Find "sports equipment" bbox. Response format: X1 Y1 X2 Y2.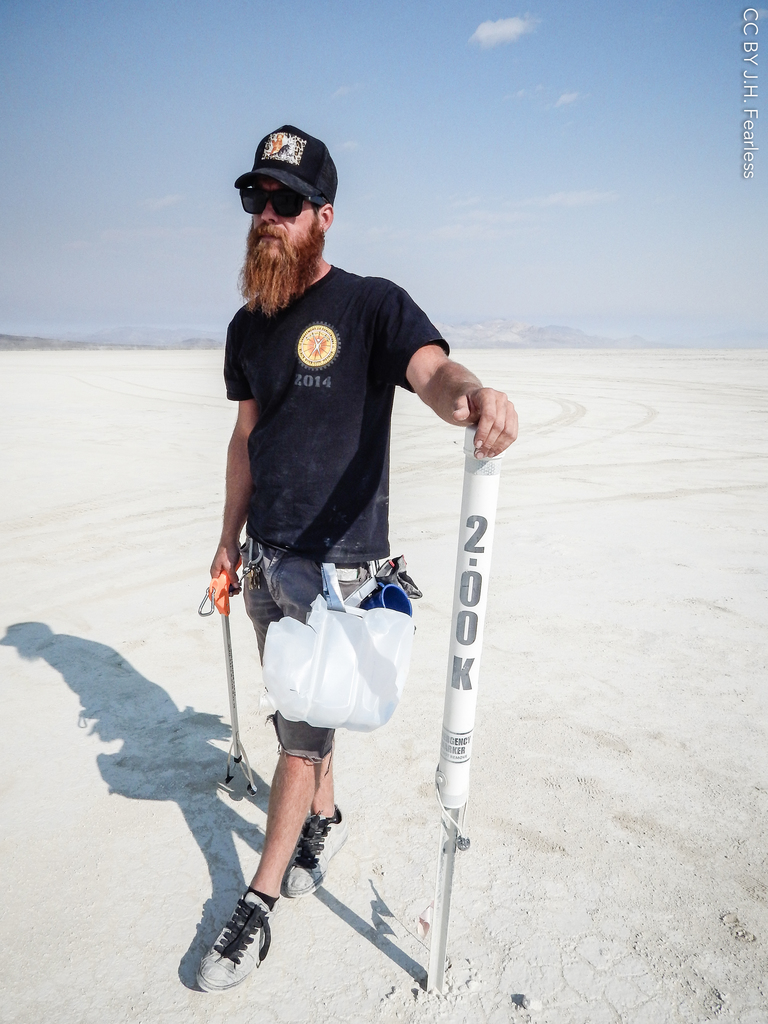
189 521 262 781.
